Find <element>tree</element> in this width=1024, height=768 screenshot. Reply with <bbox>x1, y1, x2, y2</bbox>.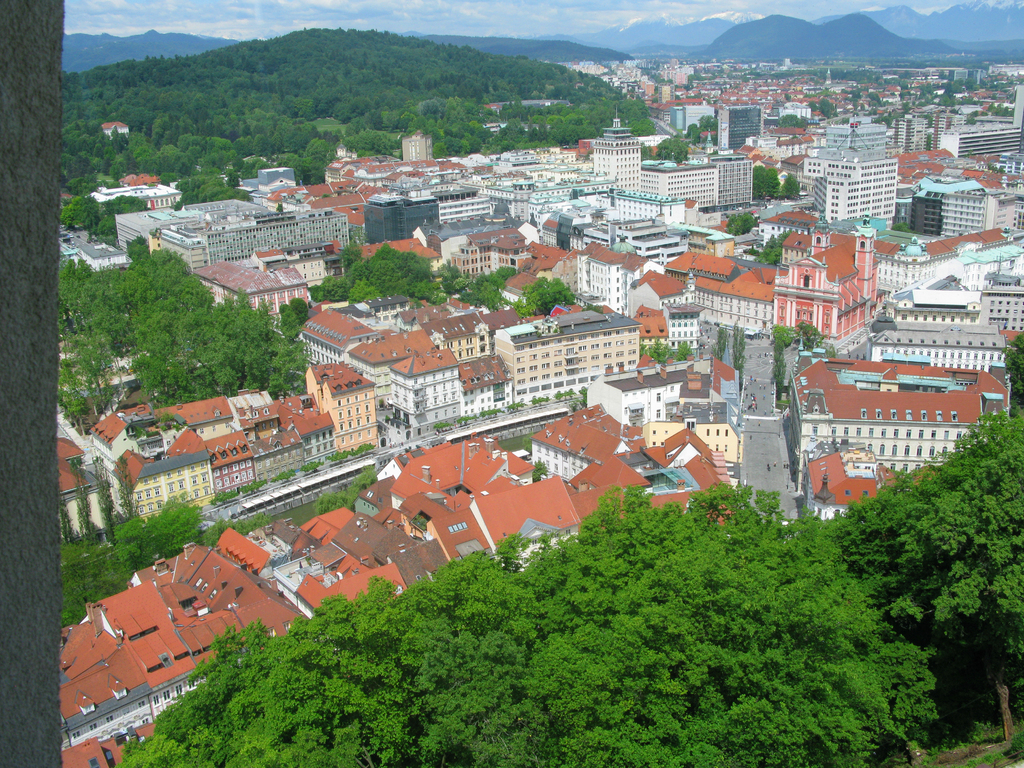
<bbox>309, 244, 516, 307</bbox>.
